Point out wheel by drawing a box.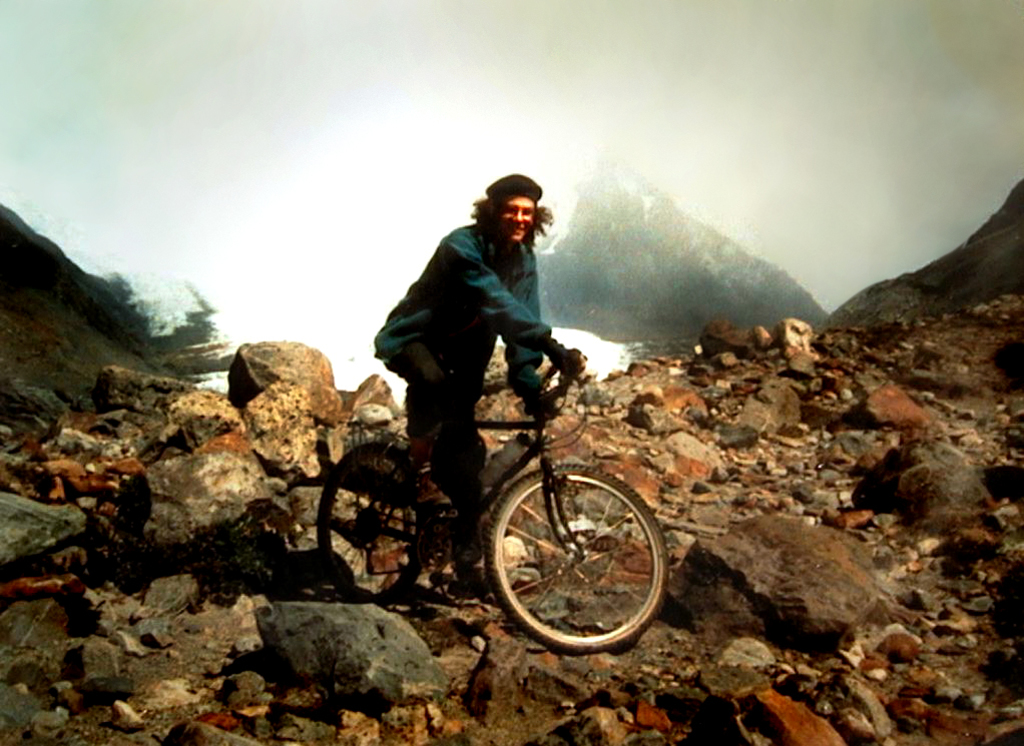
480/462/658/658.
